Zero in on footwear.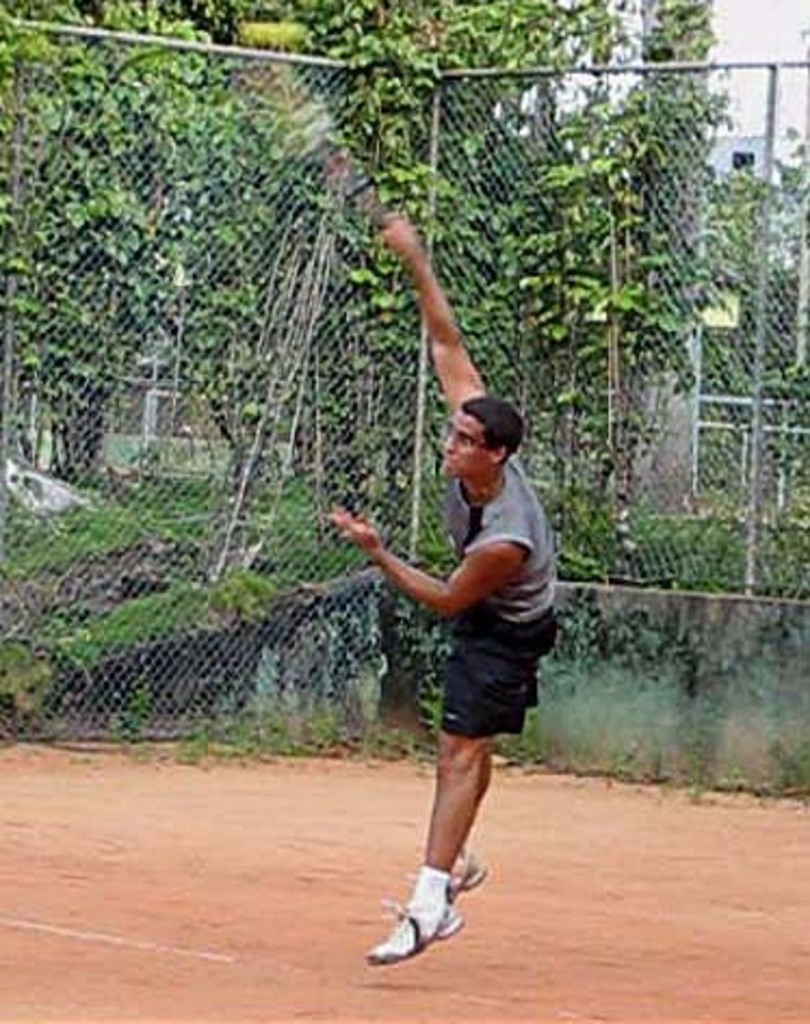
Zeroed in: 388/883/479/963.
